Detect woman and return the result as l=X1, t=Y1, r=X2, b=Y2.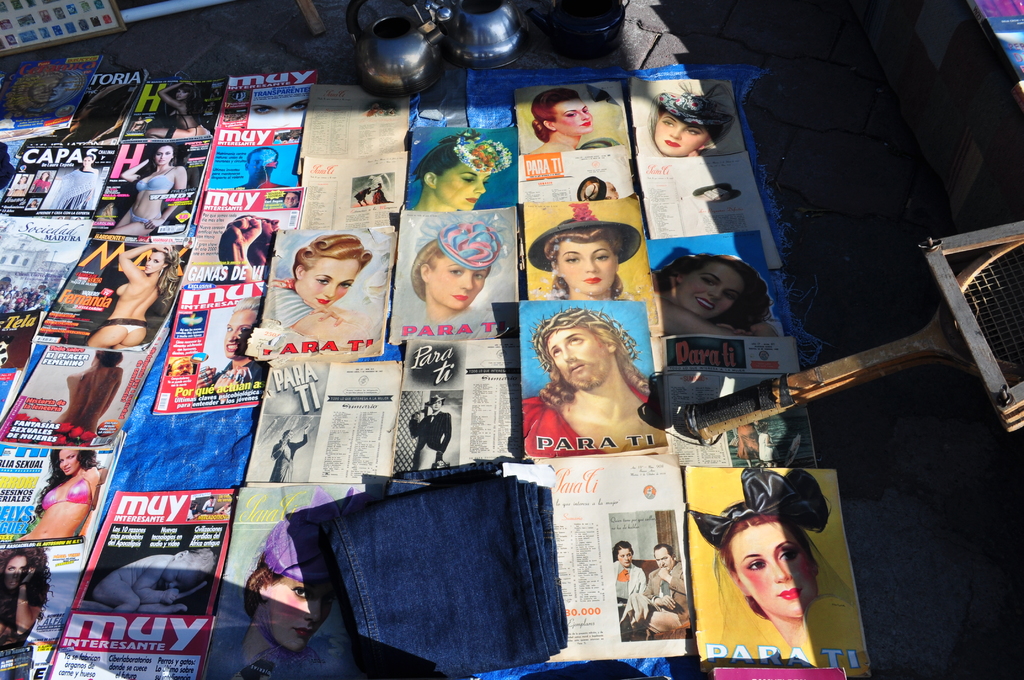
l=610, t=543, r=648, b=639.
